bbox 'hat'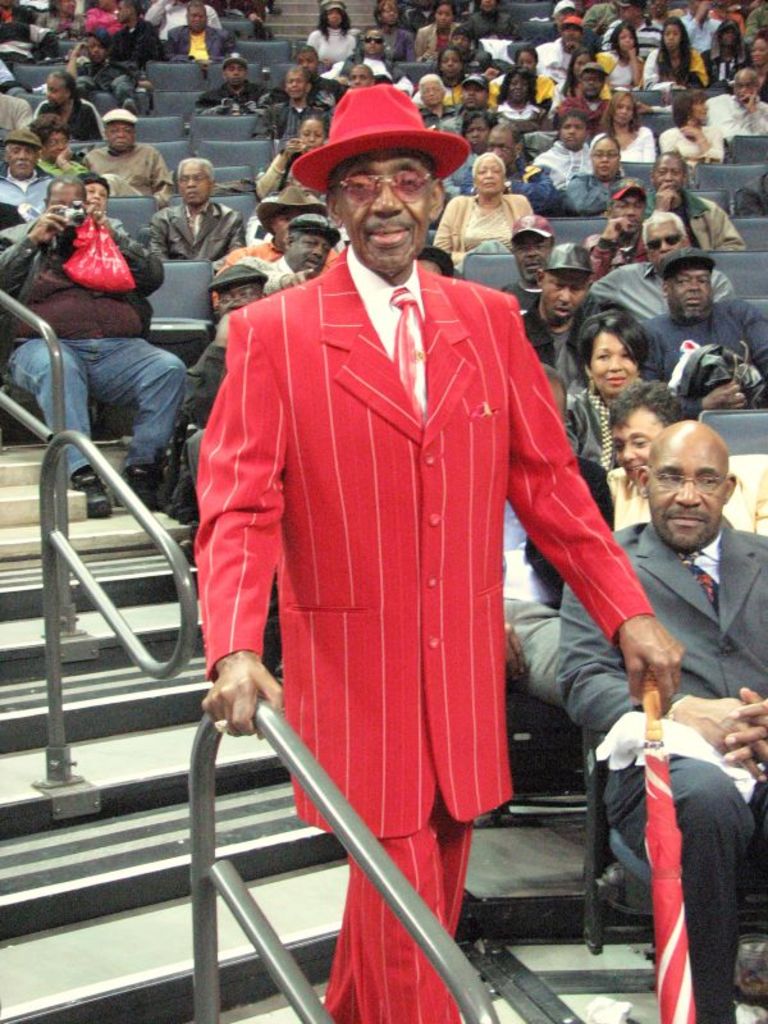
{"left": 211, "top": 260, "right": 265, "bottom": 289}
